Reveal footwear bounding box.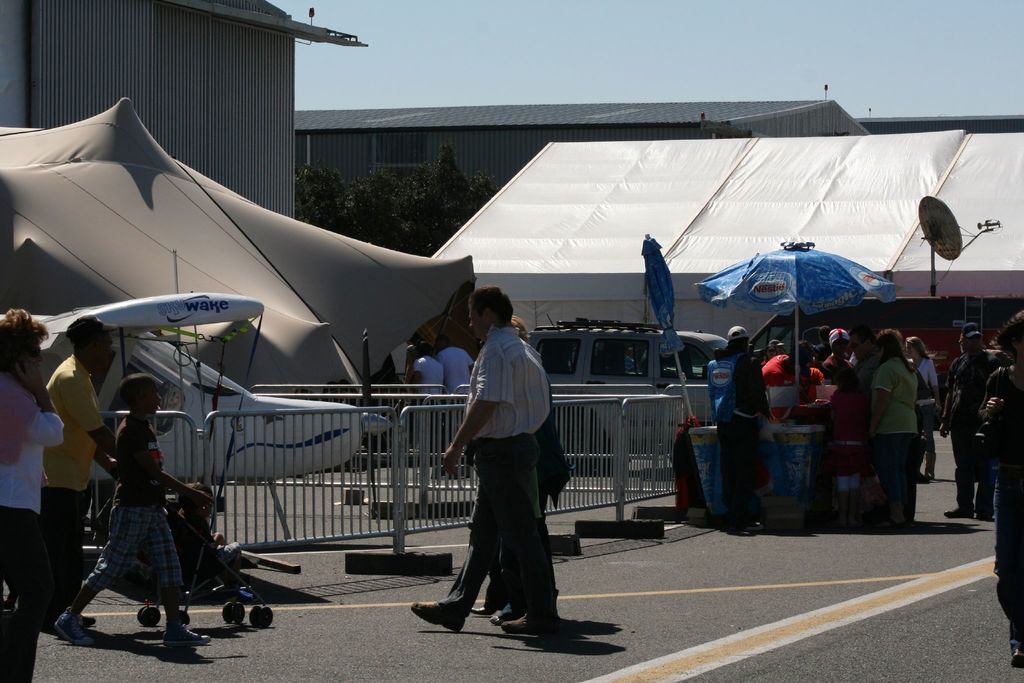
Revealed: <region>1011, 645, 1023, 664</region>.
